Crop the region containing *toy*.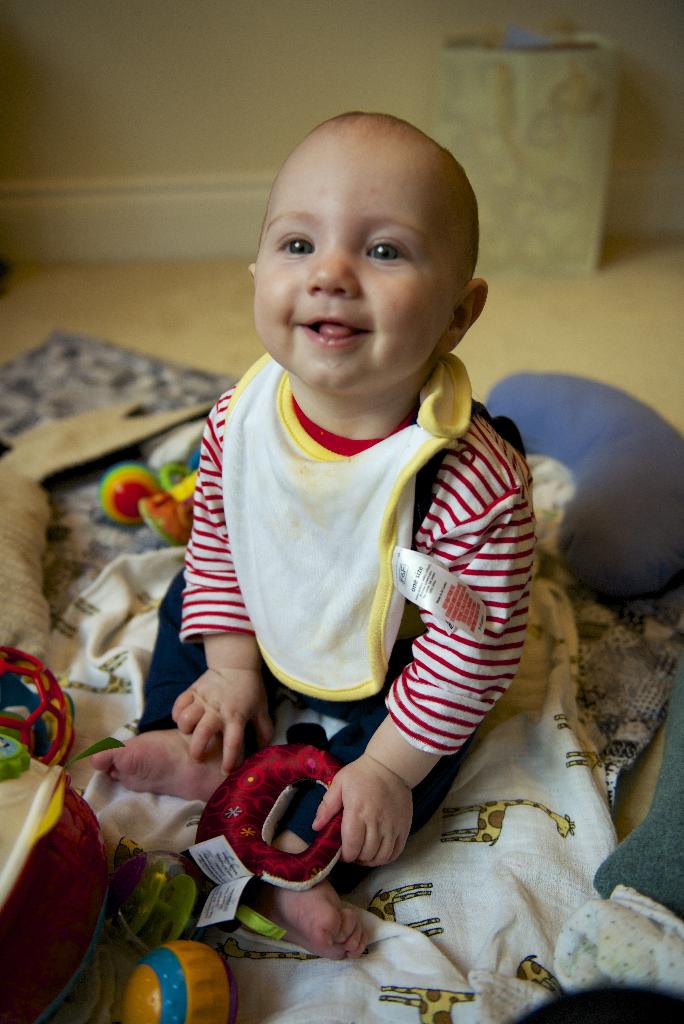
Crop region: crop(0, 645, 77, 769).
